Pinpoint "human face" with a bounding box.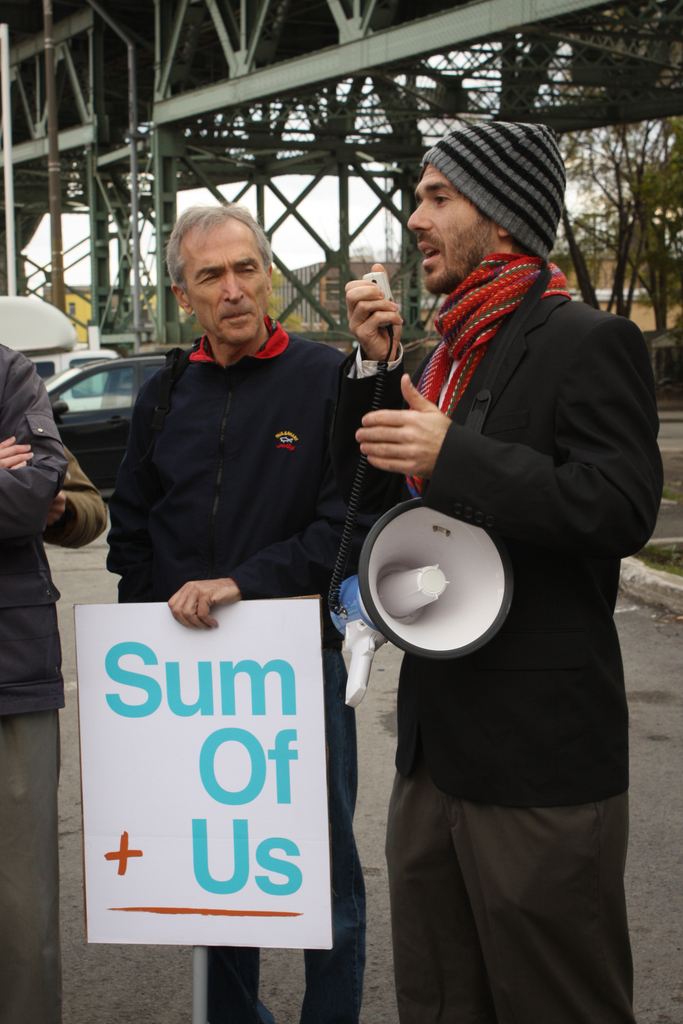
179,221,264,345.
